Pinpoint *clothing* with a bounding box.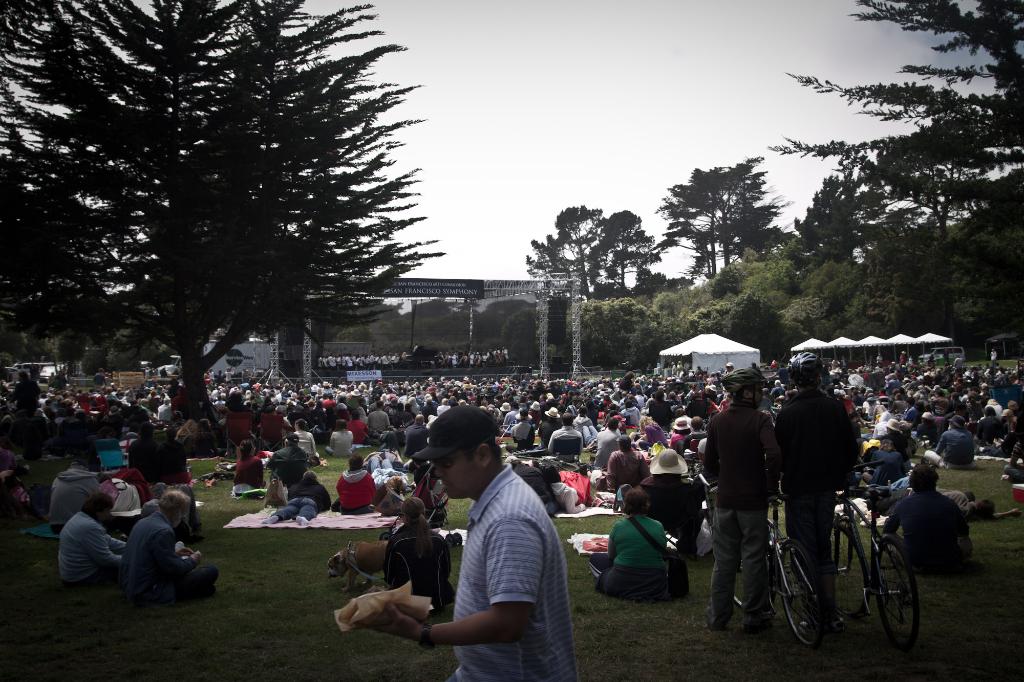
{"x1": 705, "y1": 404, "x2": 778, "y2": 626}.
